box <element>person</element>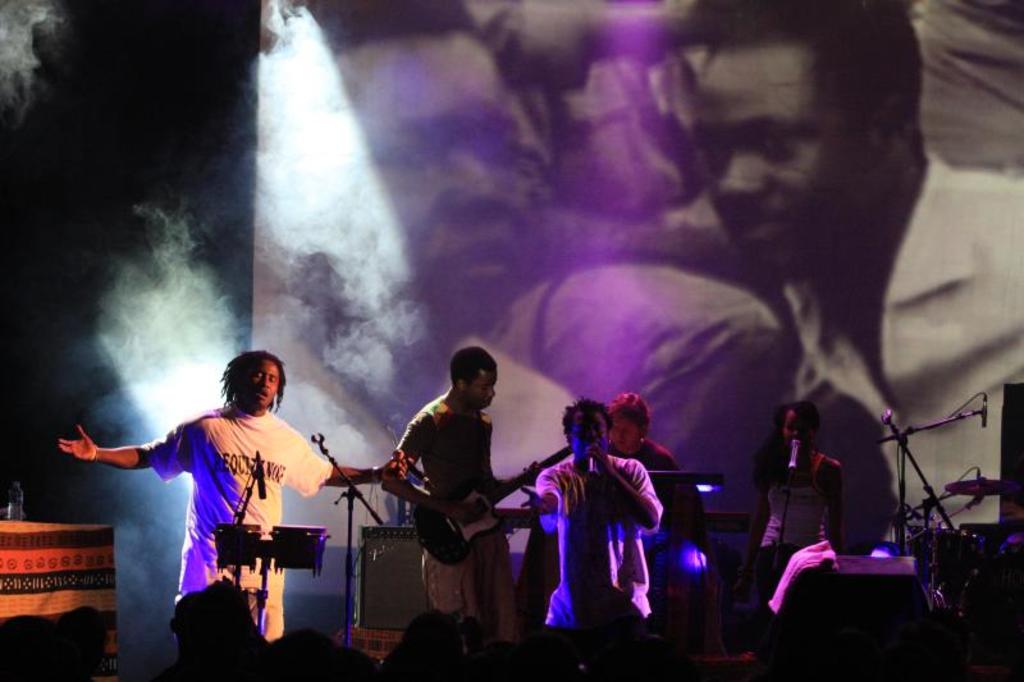
select_region(762, 402, 846, 567)
